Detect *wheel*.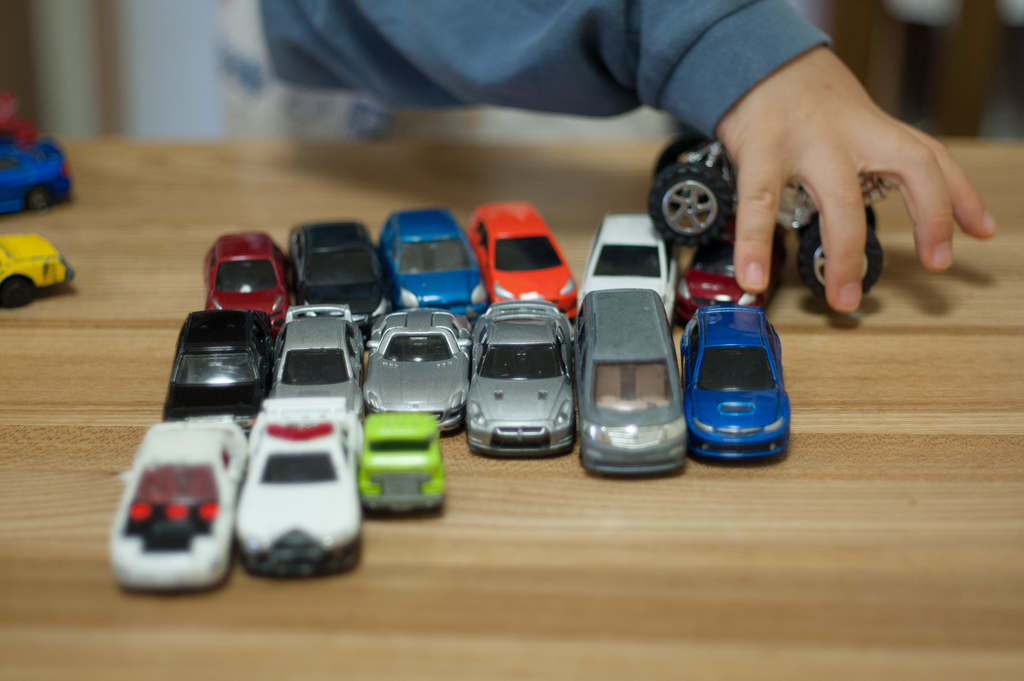
Detected at {"left": 653, "top": 156, "right": 749, "bottom": 248}.
